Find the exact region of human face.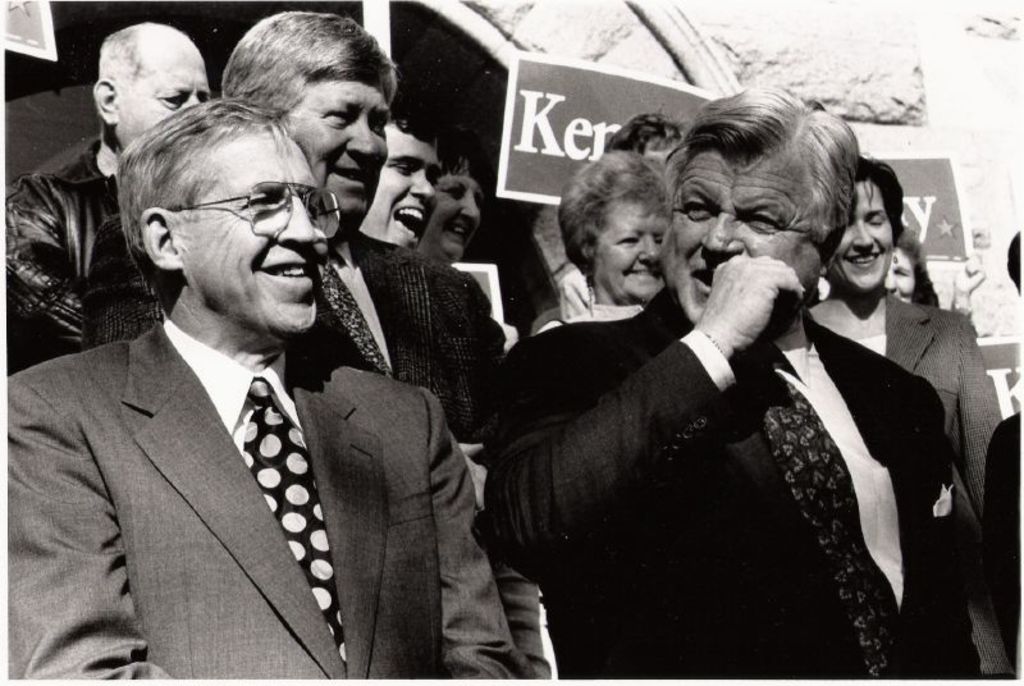
Exact region: l=372, t=122, r=434, b=246.
